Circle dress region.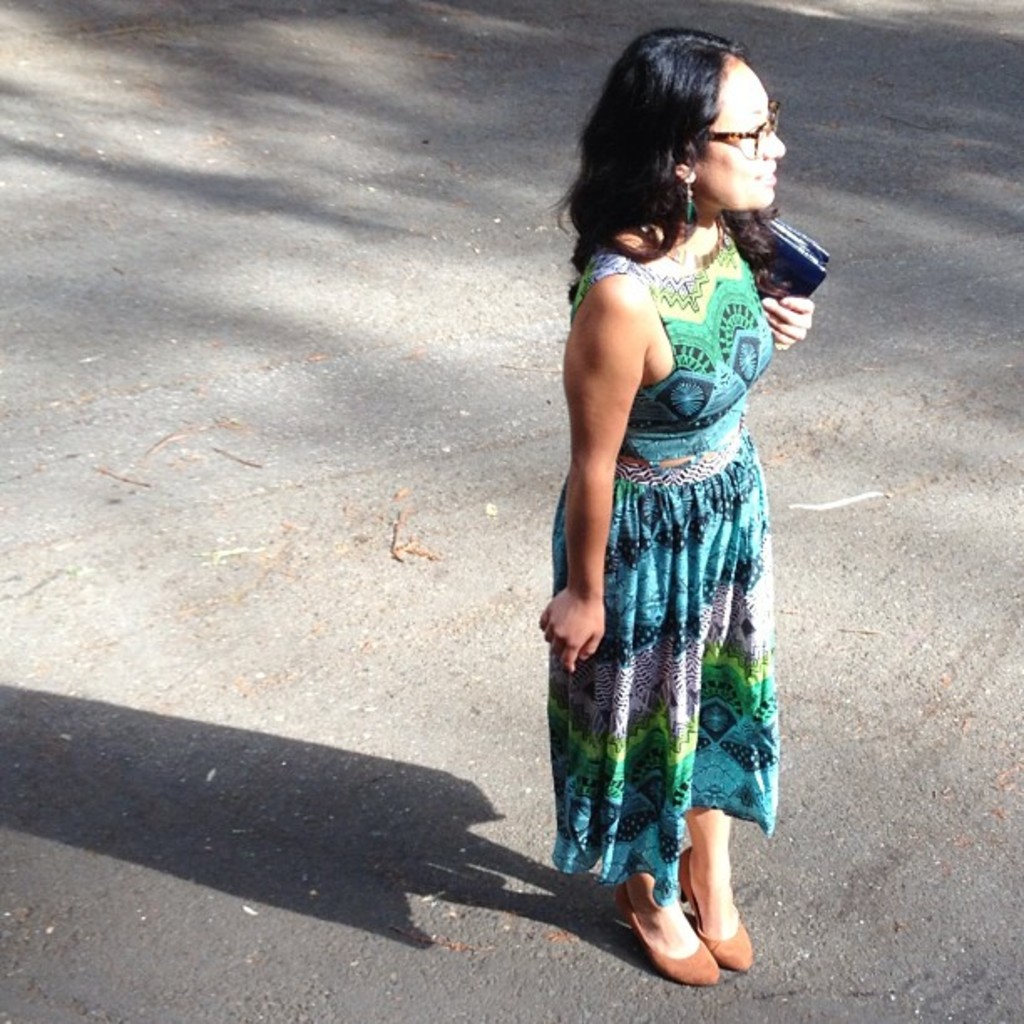
Region: 542 192 790 899.
